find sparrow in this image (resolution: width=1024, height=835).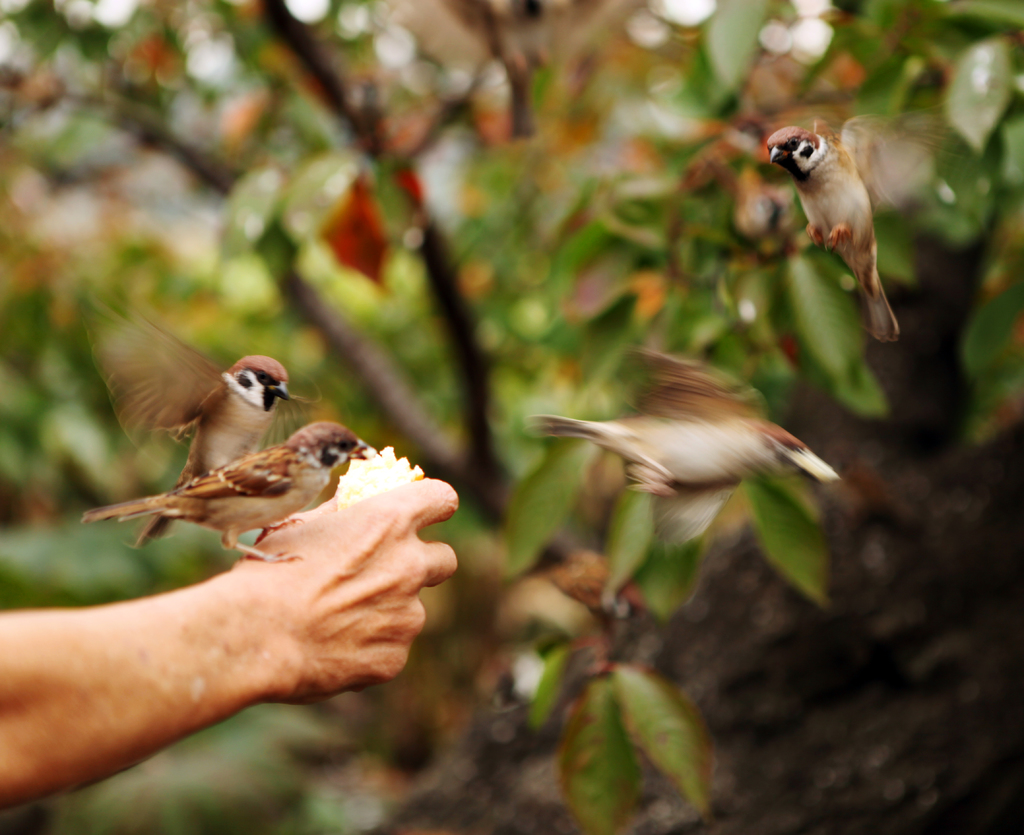
rect(87, 304, 308, 549).
